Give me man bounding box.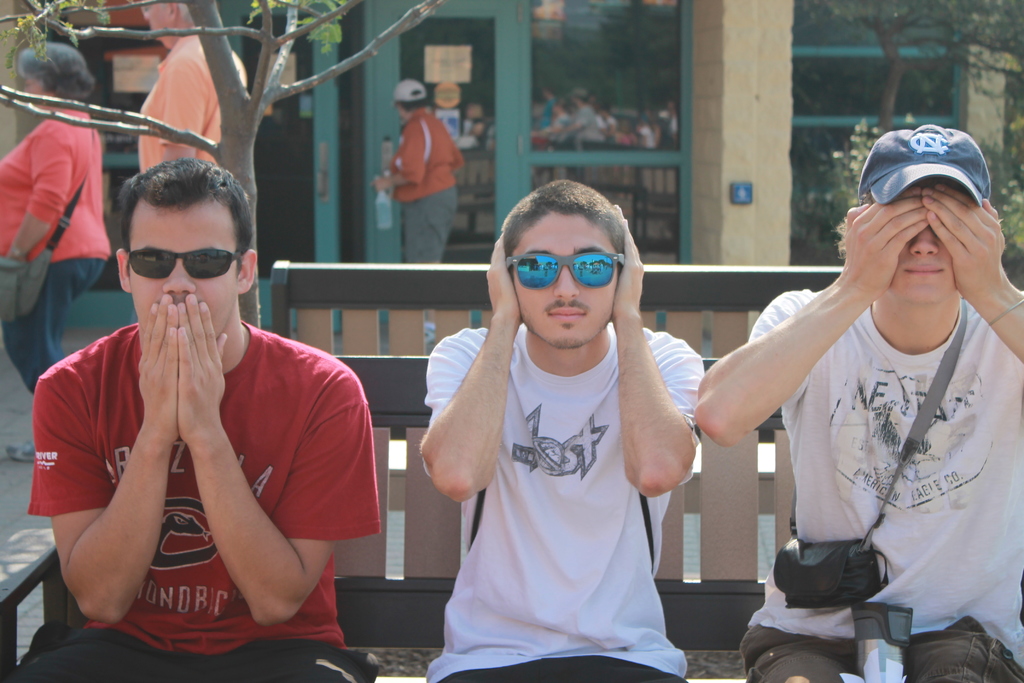
x1=376, y1=76, x2=468, y2=265.
